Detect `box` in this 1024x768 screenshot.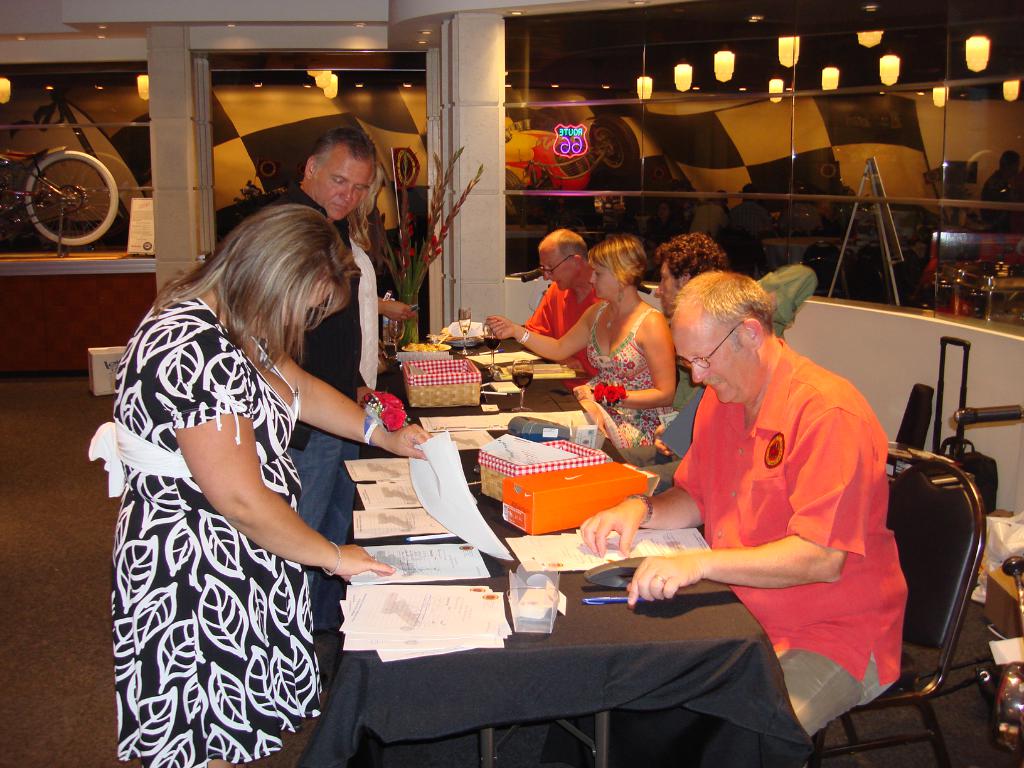
Detection: bbox=(509, 559, 563, 634).
